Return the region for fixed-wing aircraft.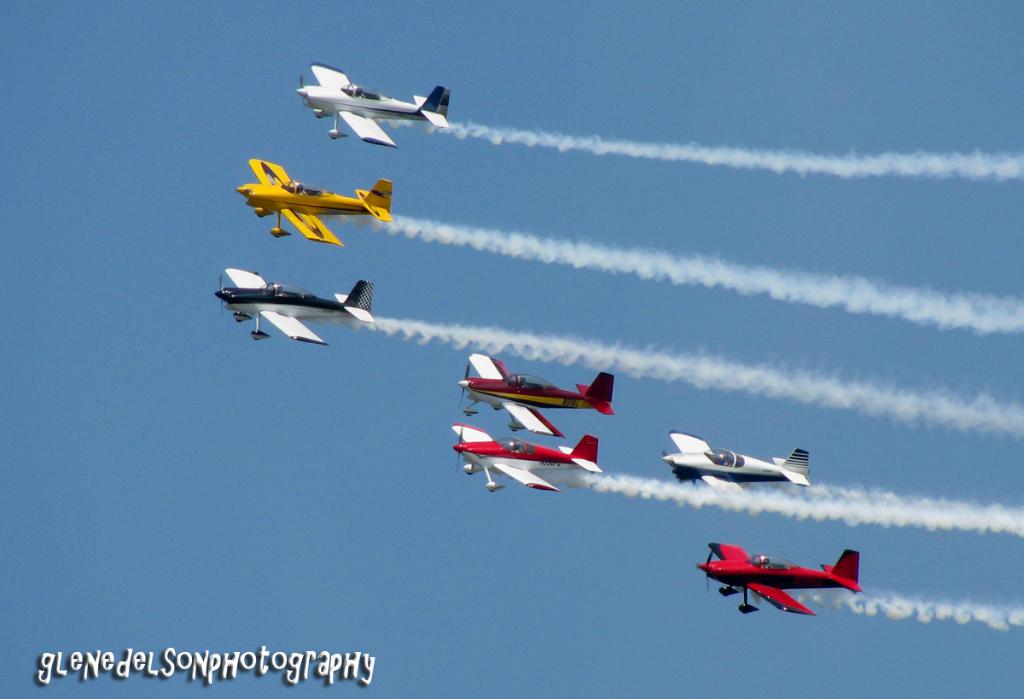
<box>212,265,371,342</box>.
